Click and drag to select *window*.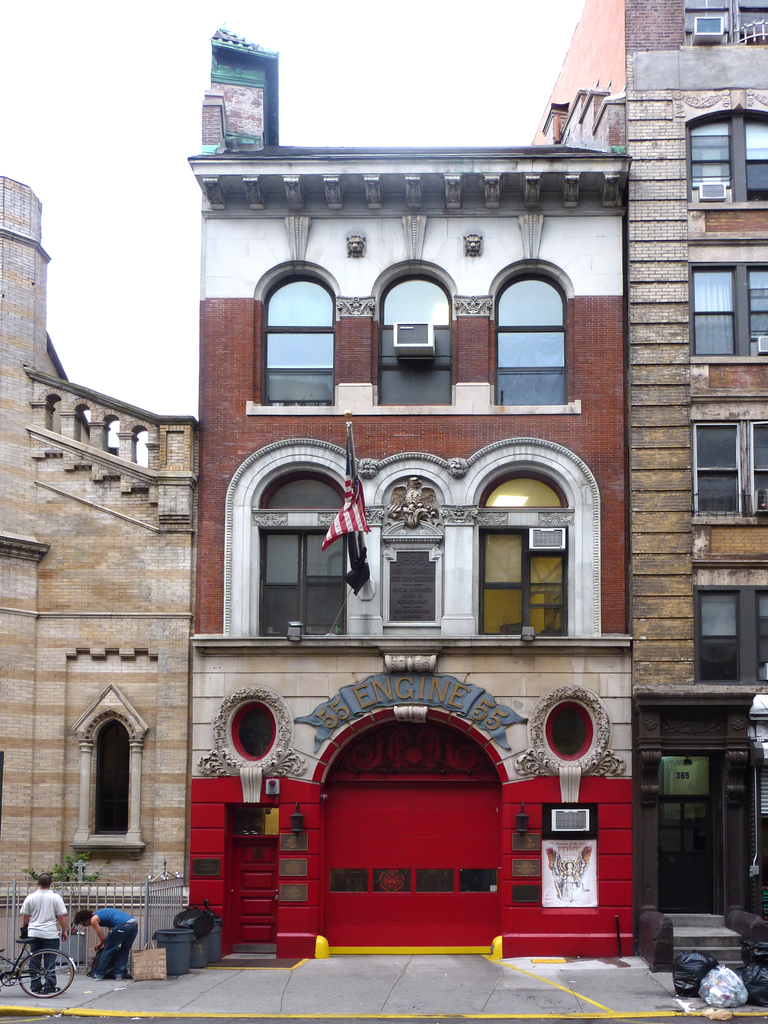
Selection: BBox(240, 216, 343, 413).
